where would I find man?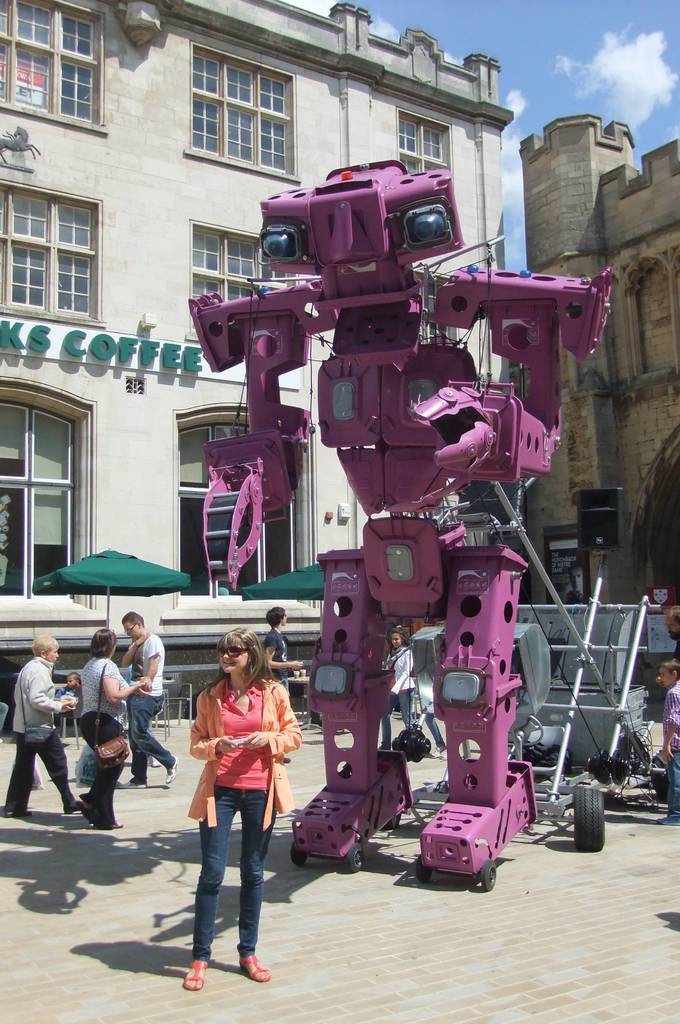
At rect(122, 609, 181, 795).
